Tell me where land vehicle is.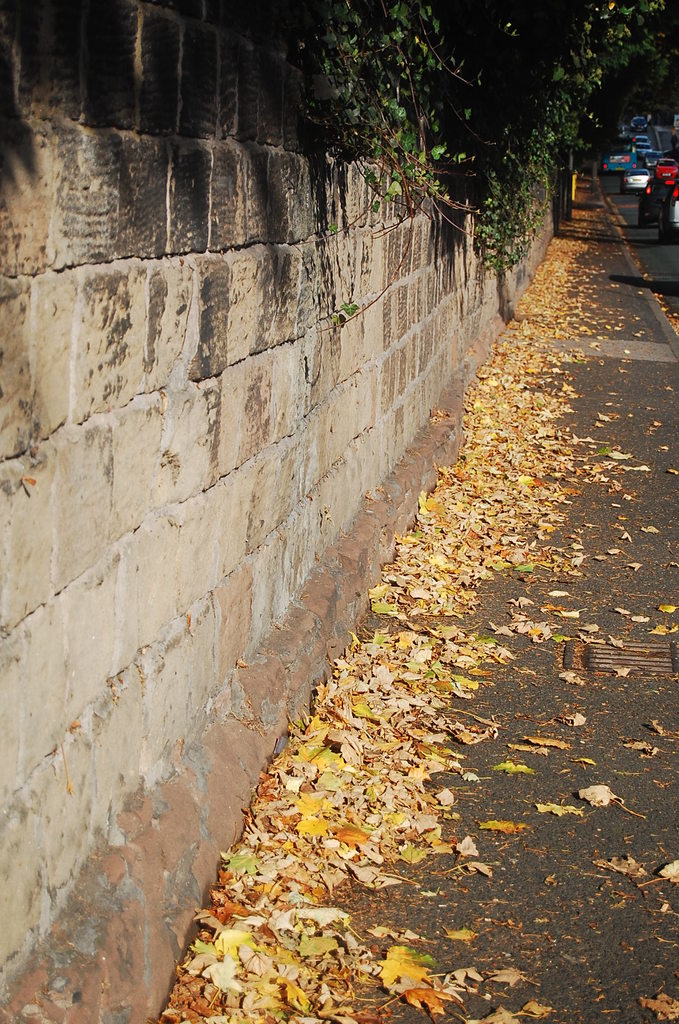
land vehicle is at crop(619, 165, 651, 193).
